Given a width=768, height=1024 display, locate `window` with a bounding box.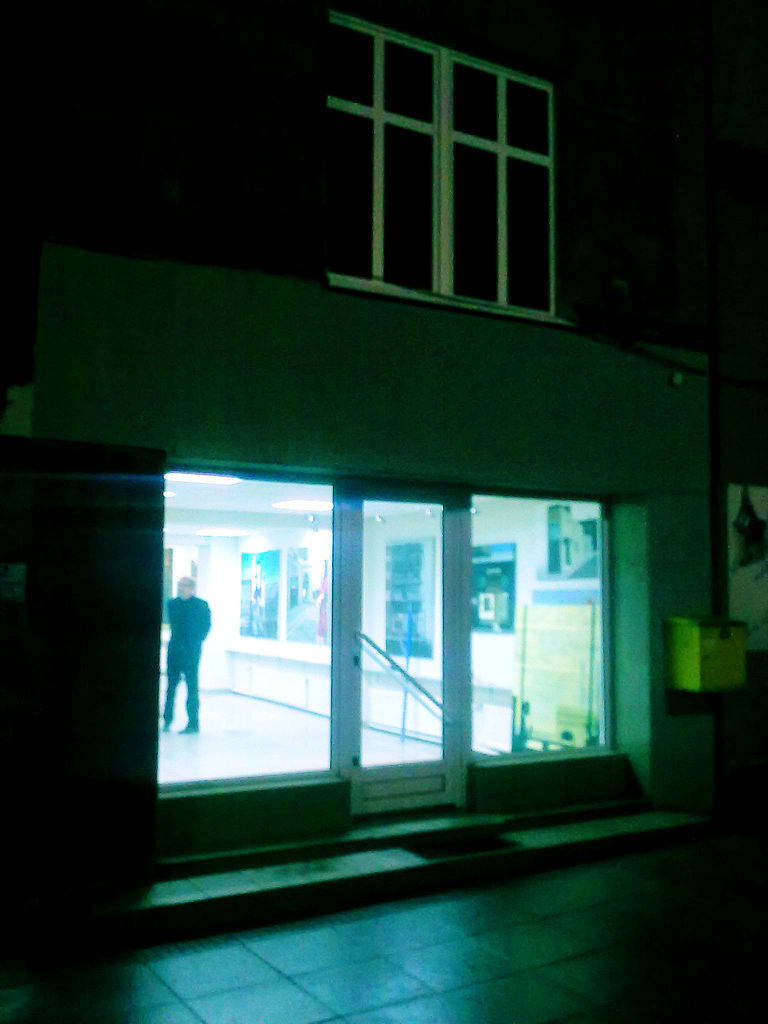
Located: detection(317, 1, 574, 323).
